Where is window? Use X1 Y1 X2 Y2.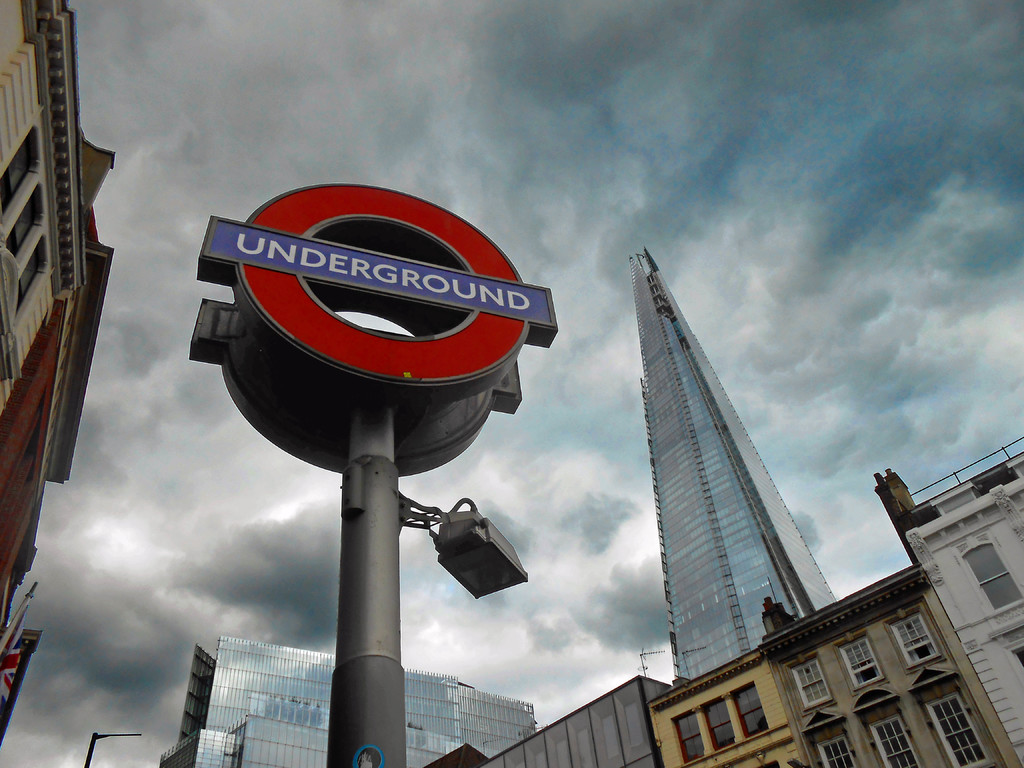
872 714 925 767.
